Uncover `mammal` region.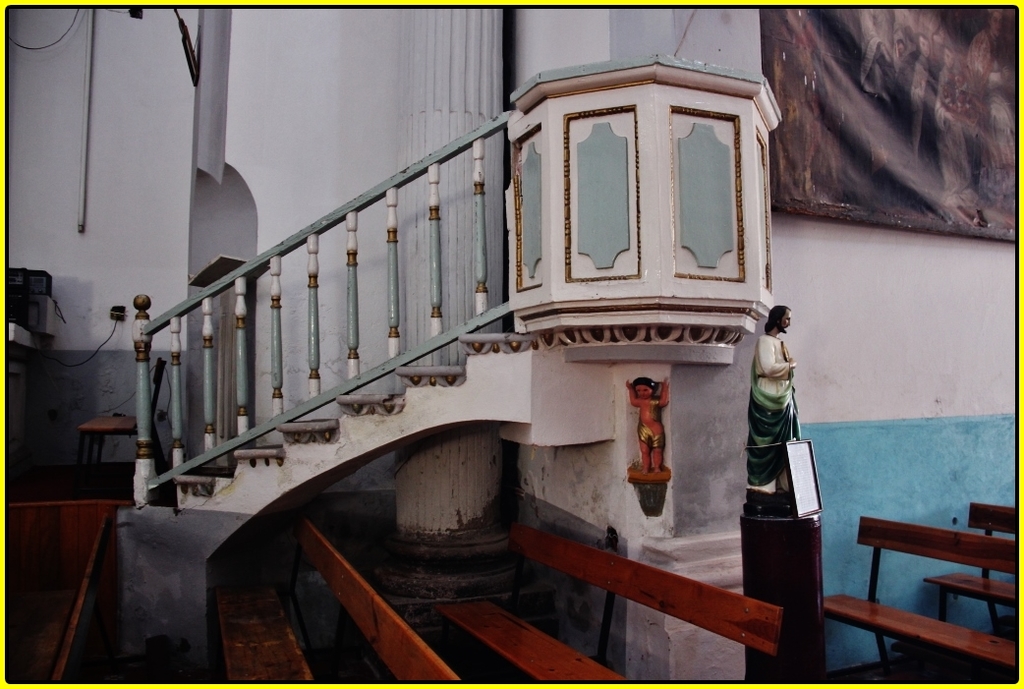
Uncovered: box=[624, 374, 674, 473].
